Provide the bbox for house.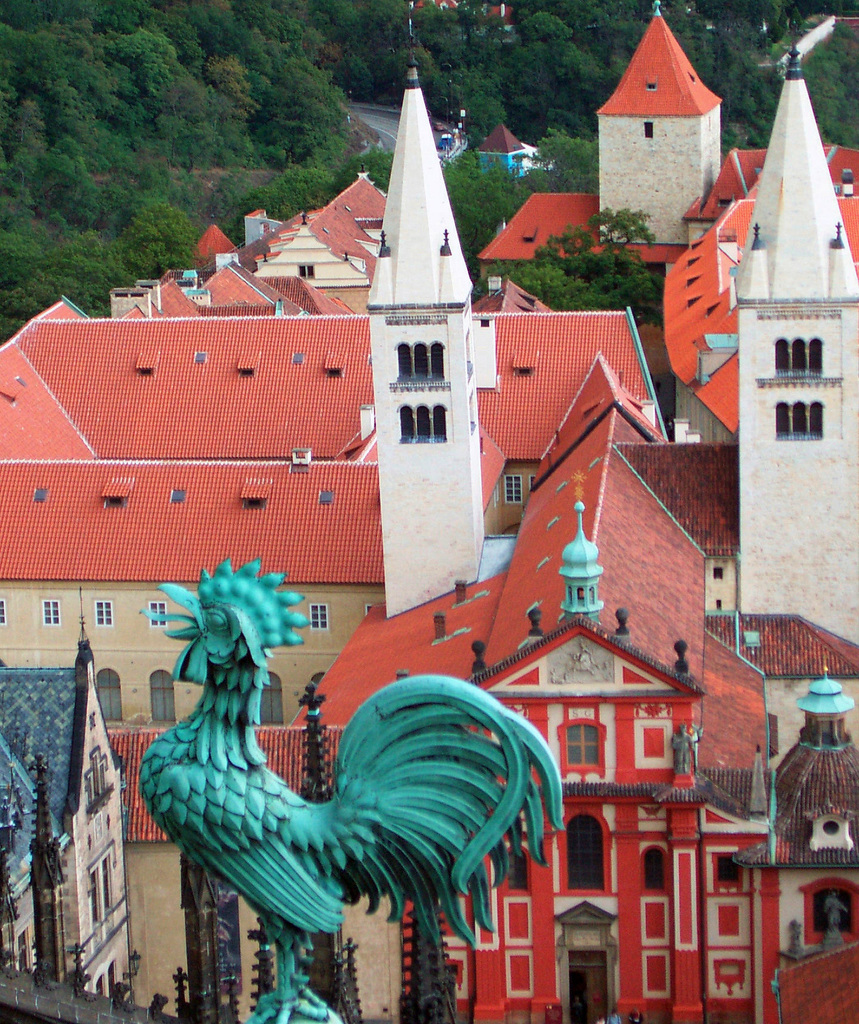
(x1=455, y1=331, x2=792, y2=972).
